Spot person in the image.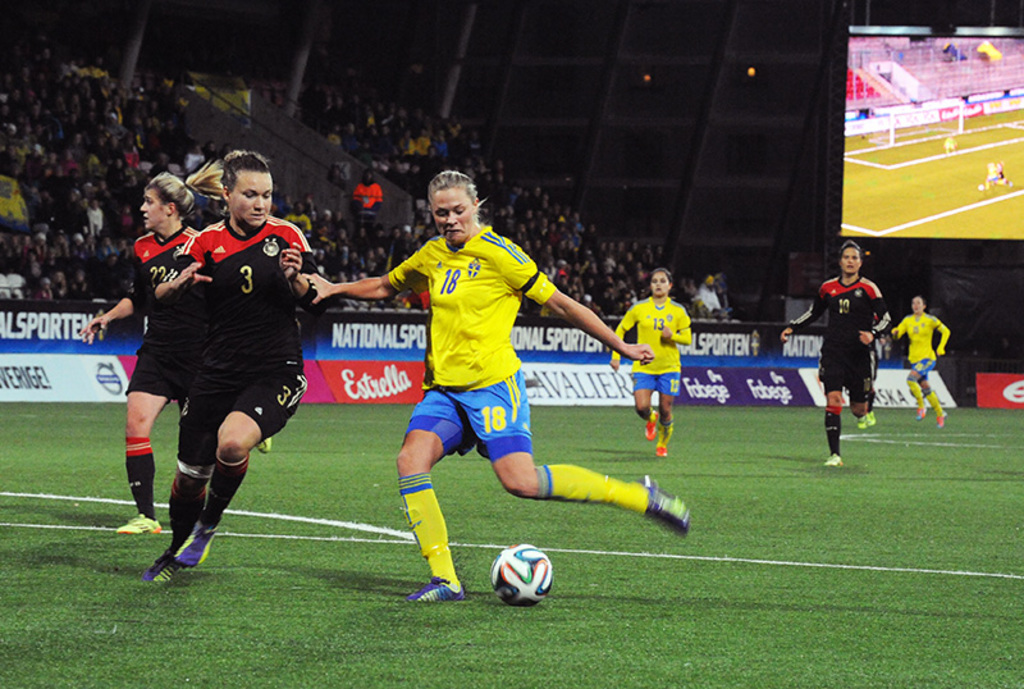
person found at [left=72, top=165, right=280, bottom=535].
